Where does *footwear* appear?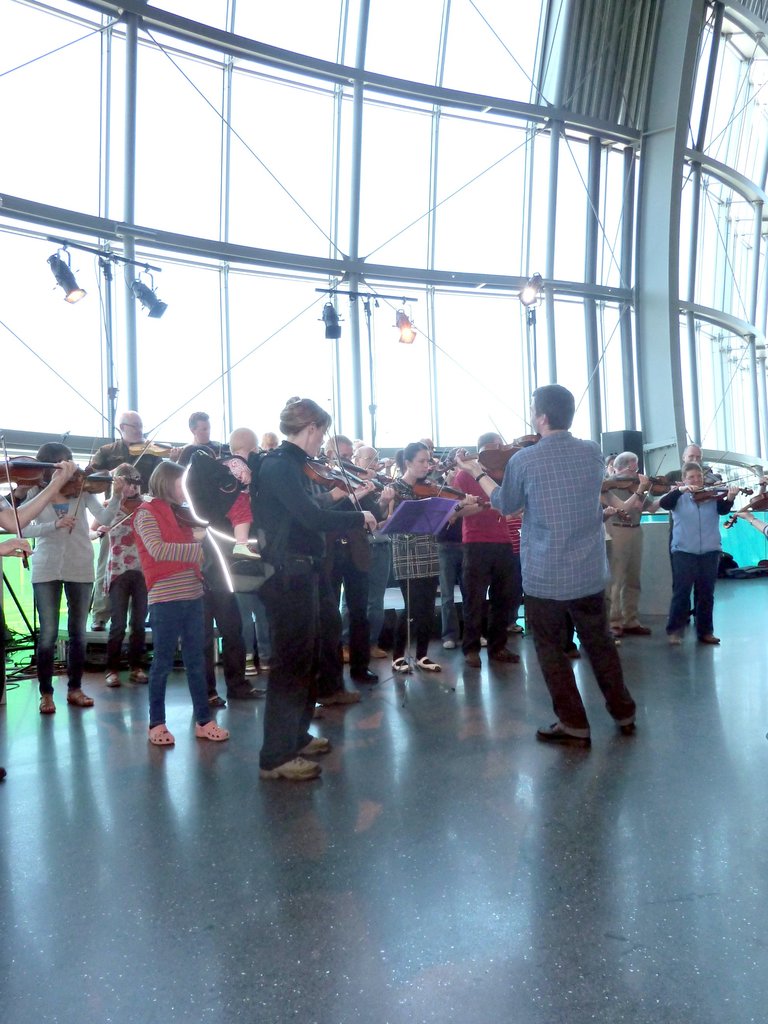
Appears at [x1=616, y1=707, x2=636, y2=739].
